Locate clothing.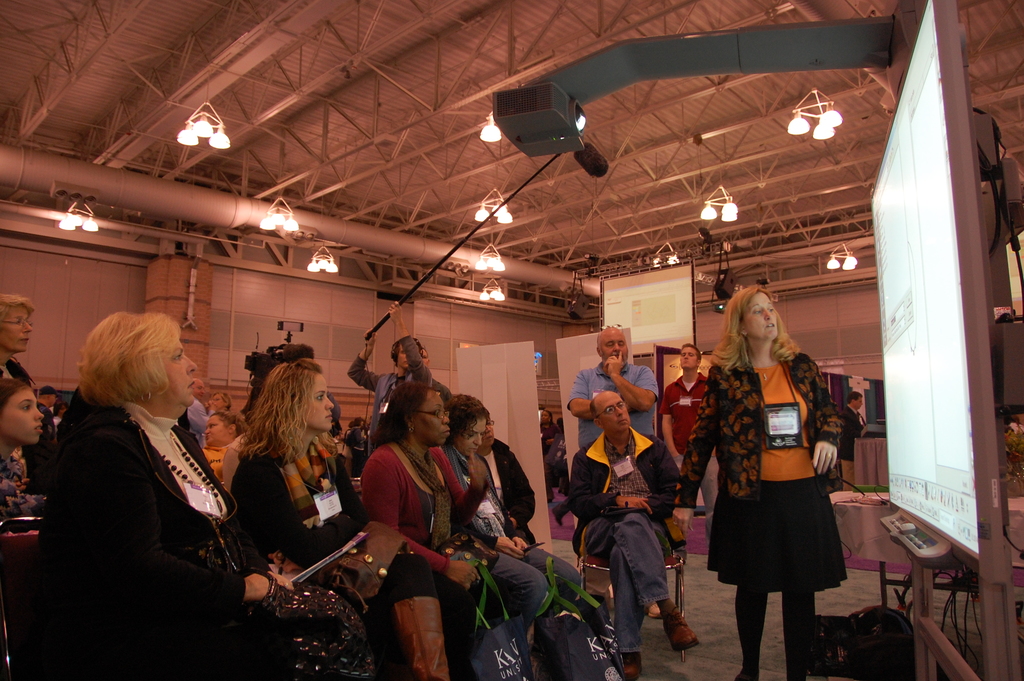
Bounding box: crop(564, 424, 675, 655).
